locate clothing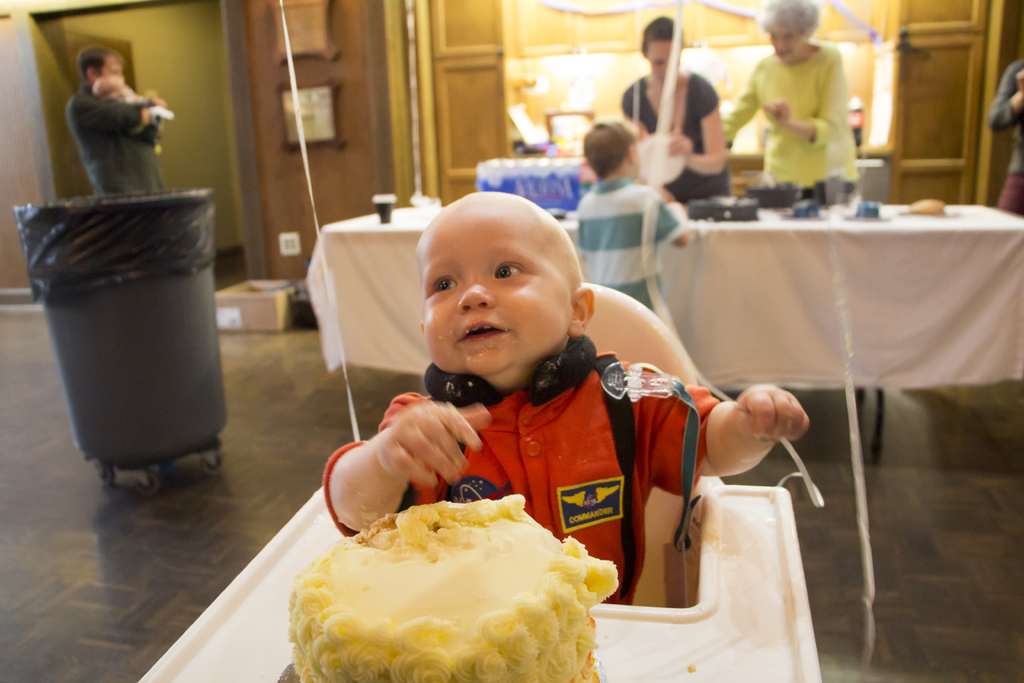
bbox(61, 79, 180, 197)
